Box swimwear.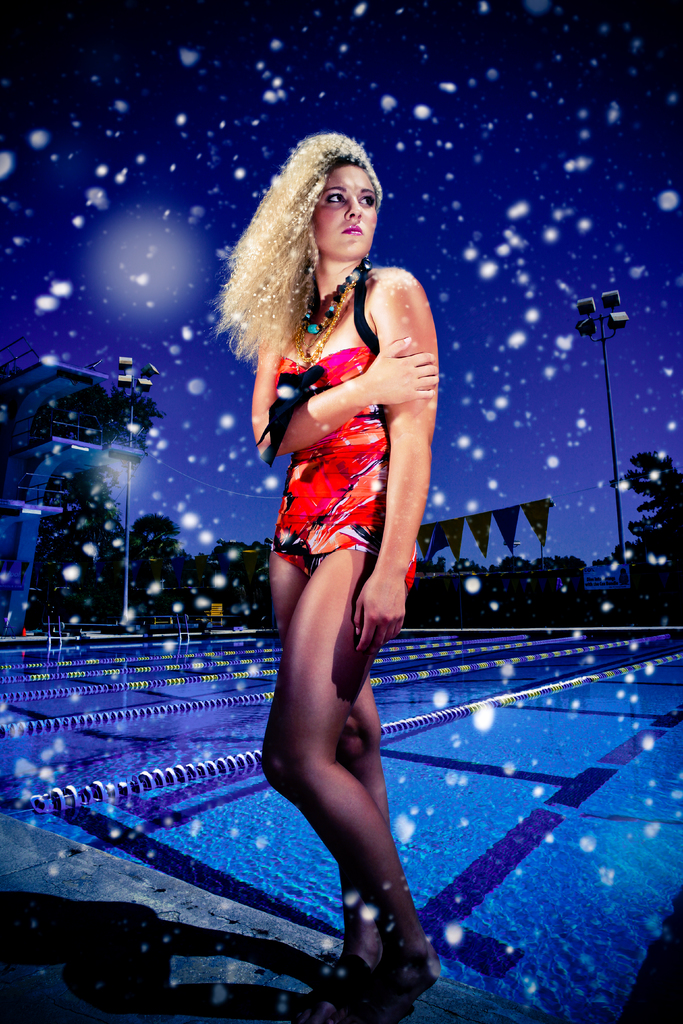
bbox=[260, 274, 428, 566].
